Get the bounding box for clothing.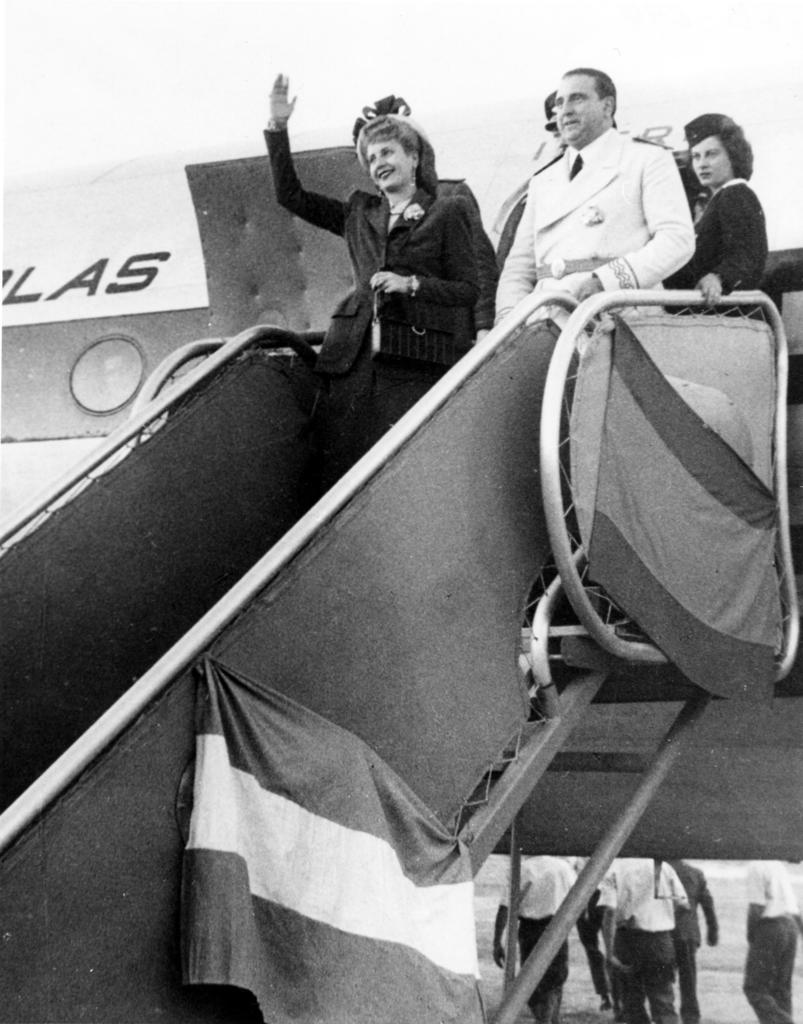
rect(597, 855, 688, 1023).
